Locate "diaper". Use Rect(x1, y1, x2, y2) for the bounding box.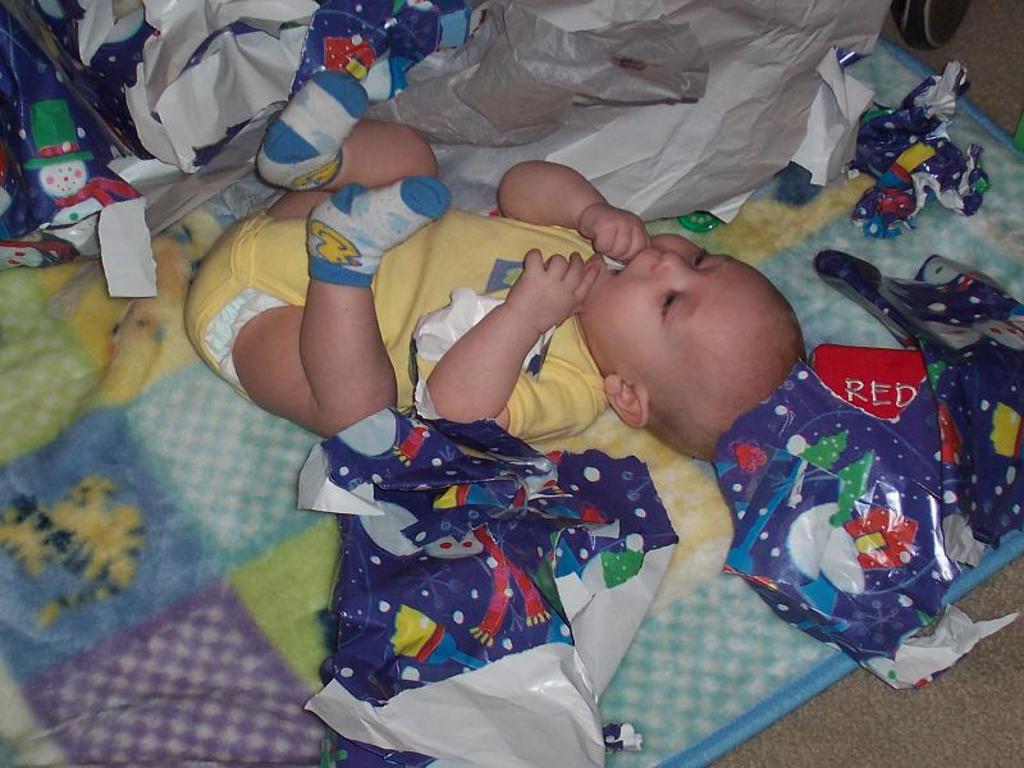
Rect(202, 291, 283, 381).
